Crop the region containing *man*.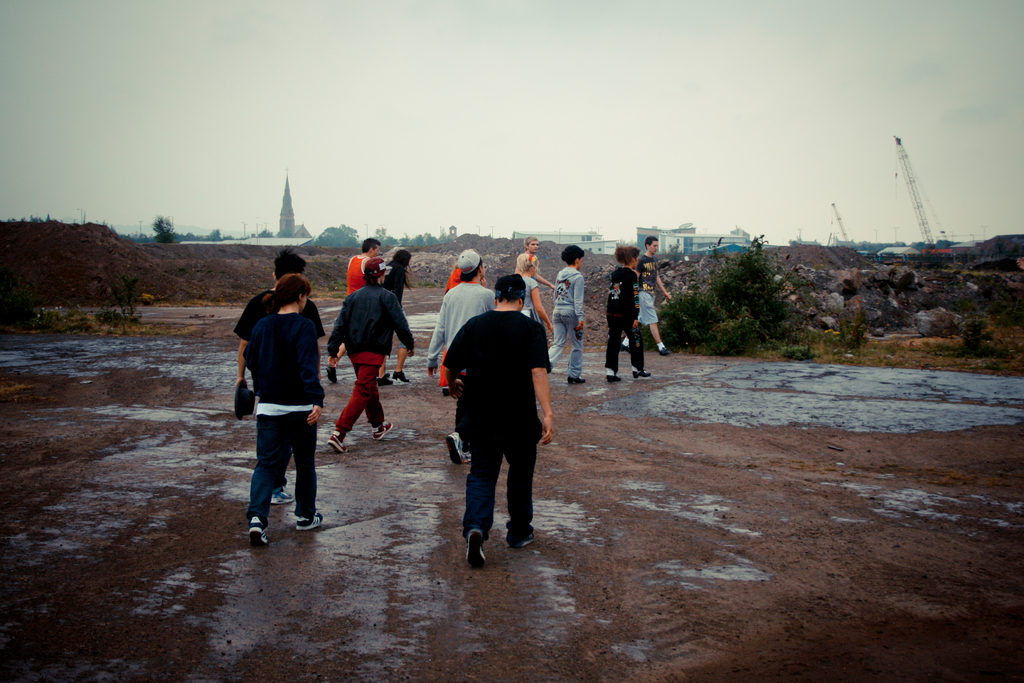
Crop region: <region>427, 248, 495, 463</region>.
